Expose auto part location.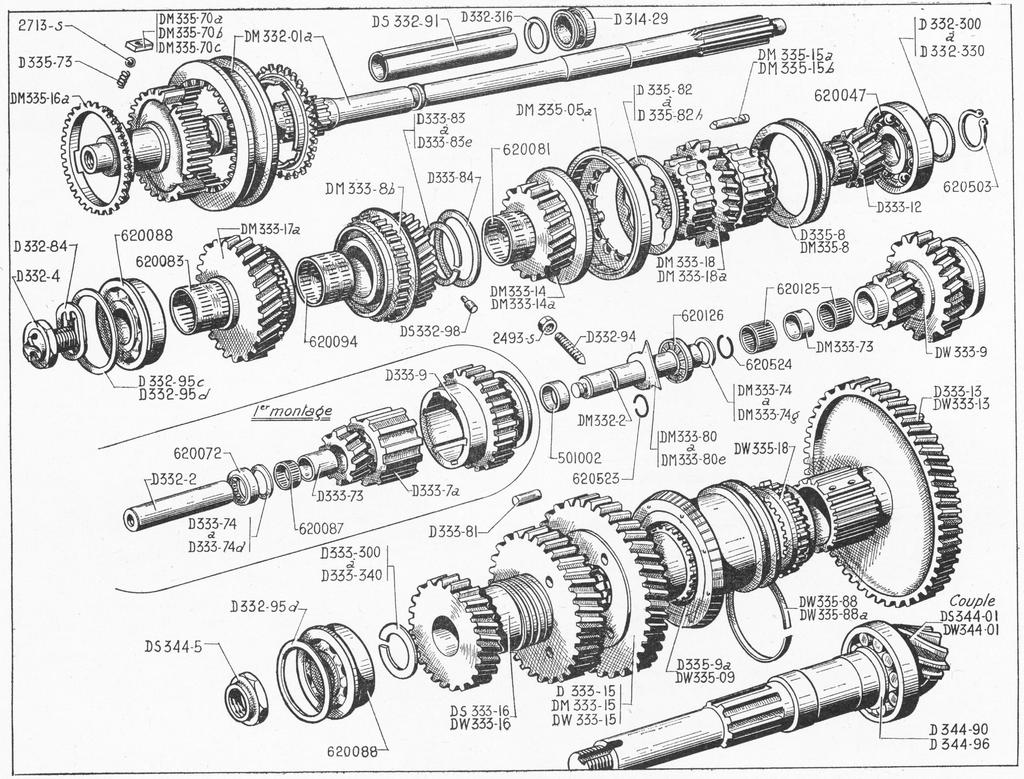
Exposed at [417, 358, 534, 473].
